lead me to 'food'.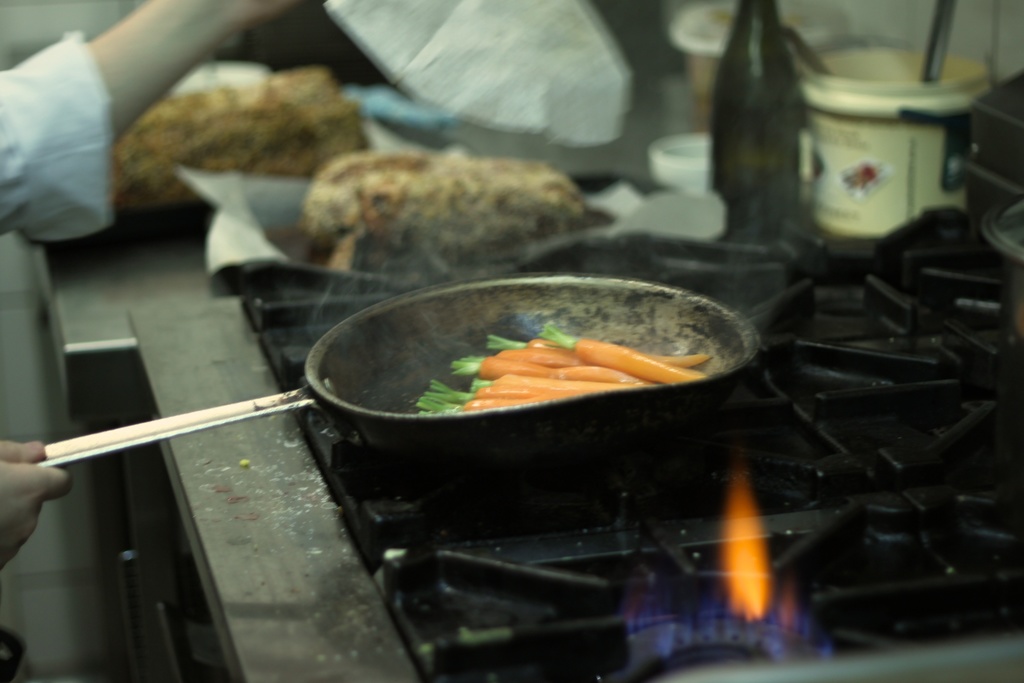
Lead to Rect(131, 58, 403, 218).
